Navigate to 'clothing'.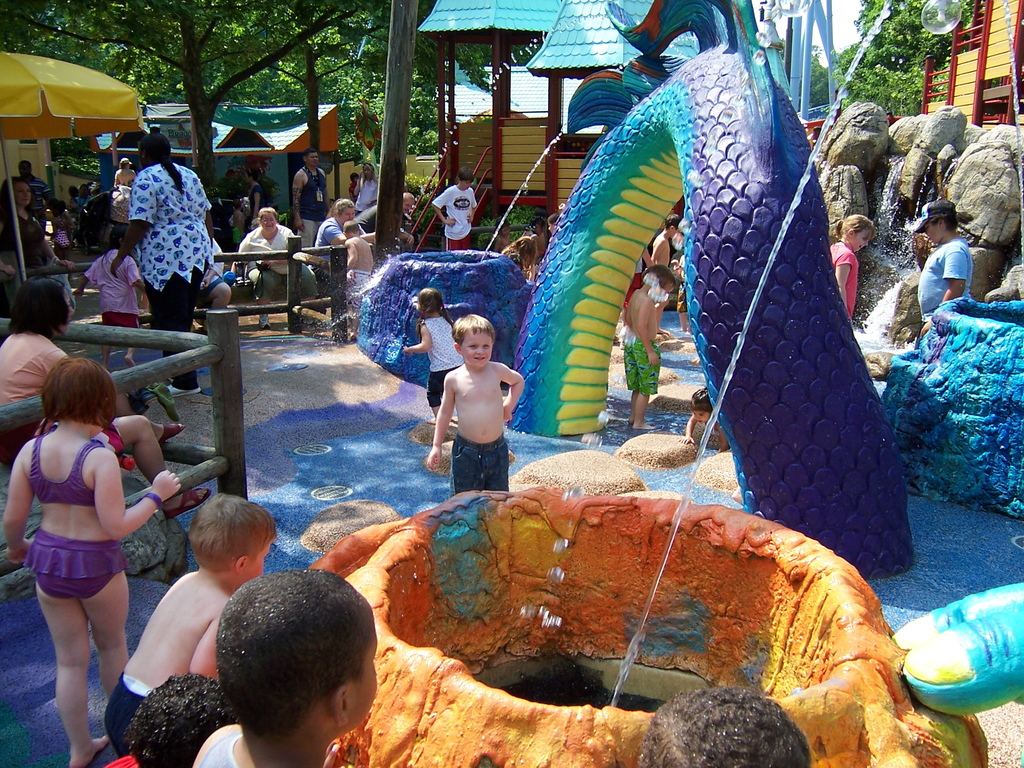
Navigation target: 433:184:476:250.
